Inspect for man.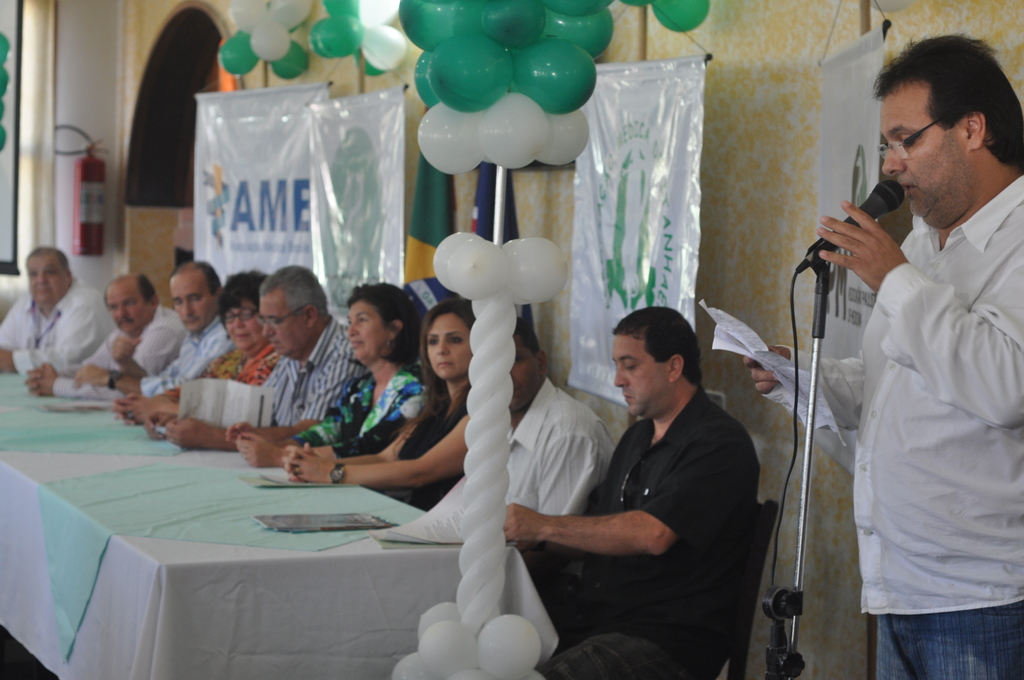
Inspection: rect(748, 34, 1023, 679).
